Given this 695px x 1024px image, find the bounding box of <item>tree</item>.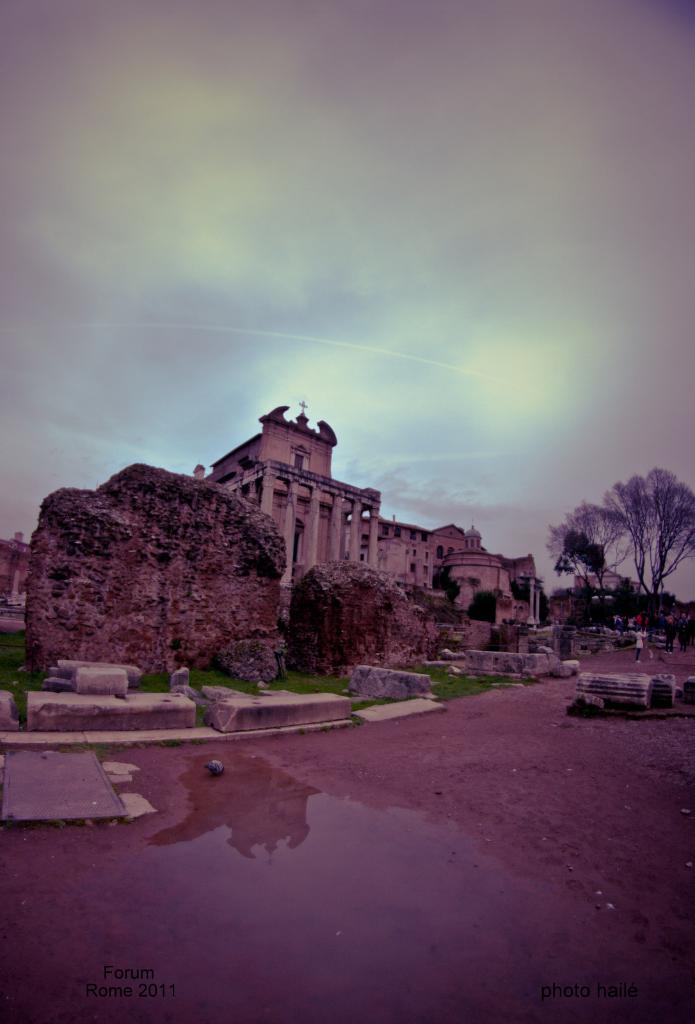
l=603, t=468, r=694, b=595.
